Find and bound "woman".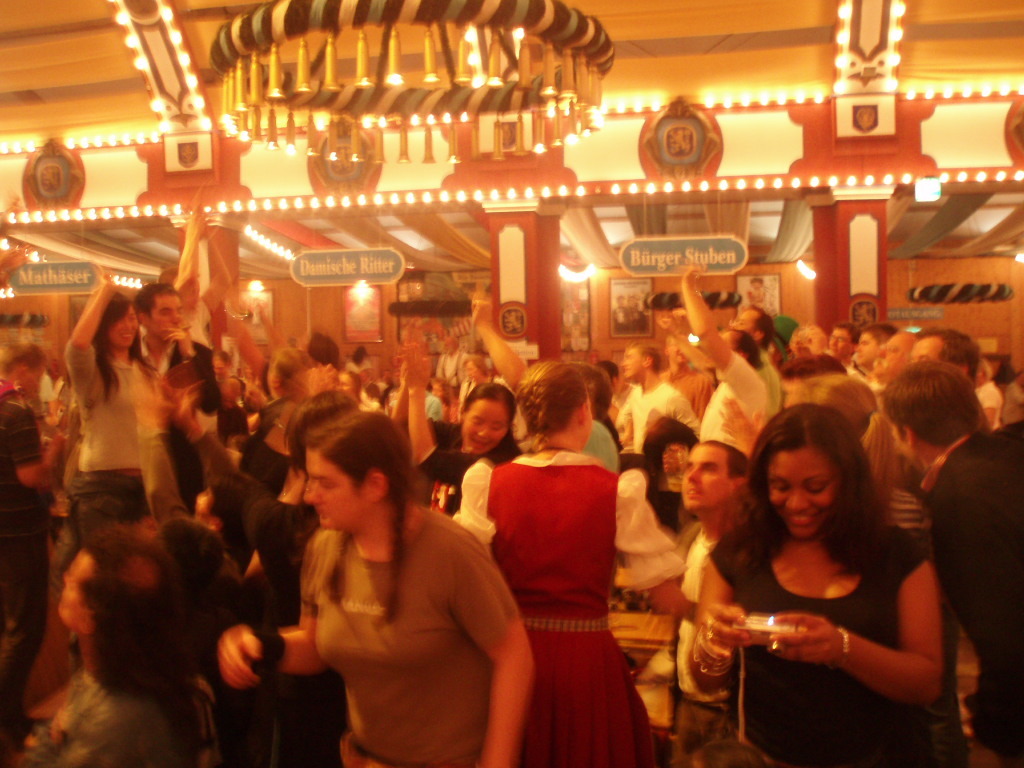
Bound: (x1=470, y1=335, x2=657, y2=765).
